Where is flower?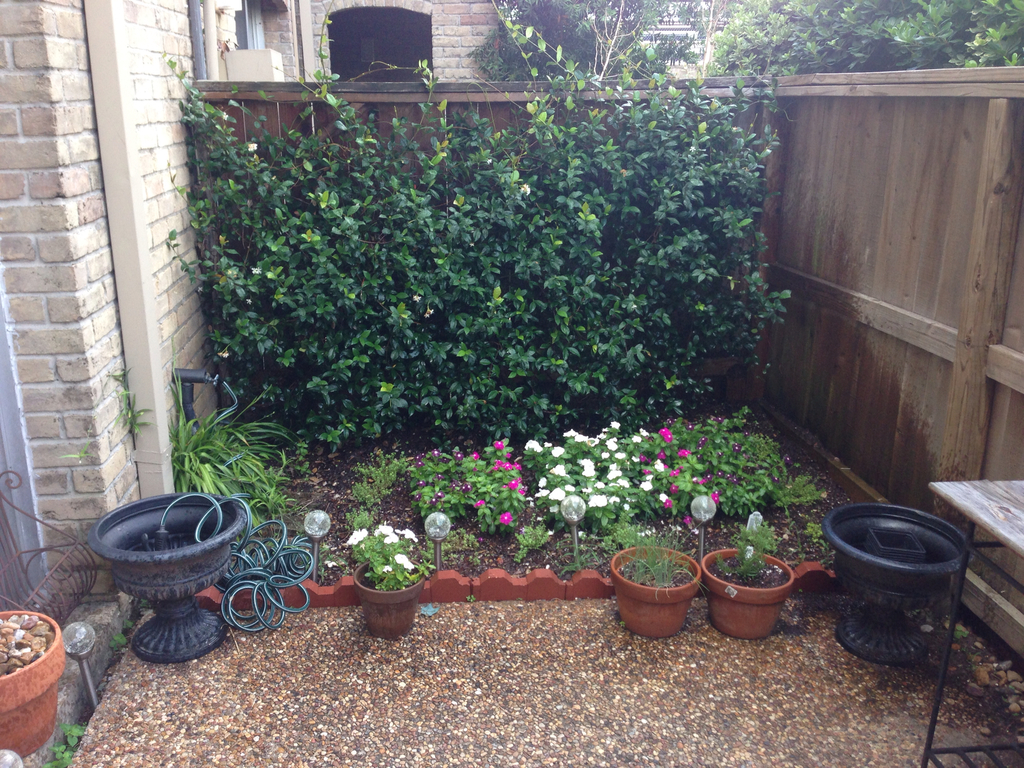
<box>634,447,793,525</box>.
